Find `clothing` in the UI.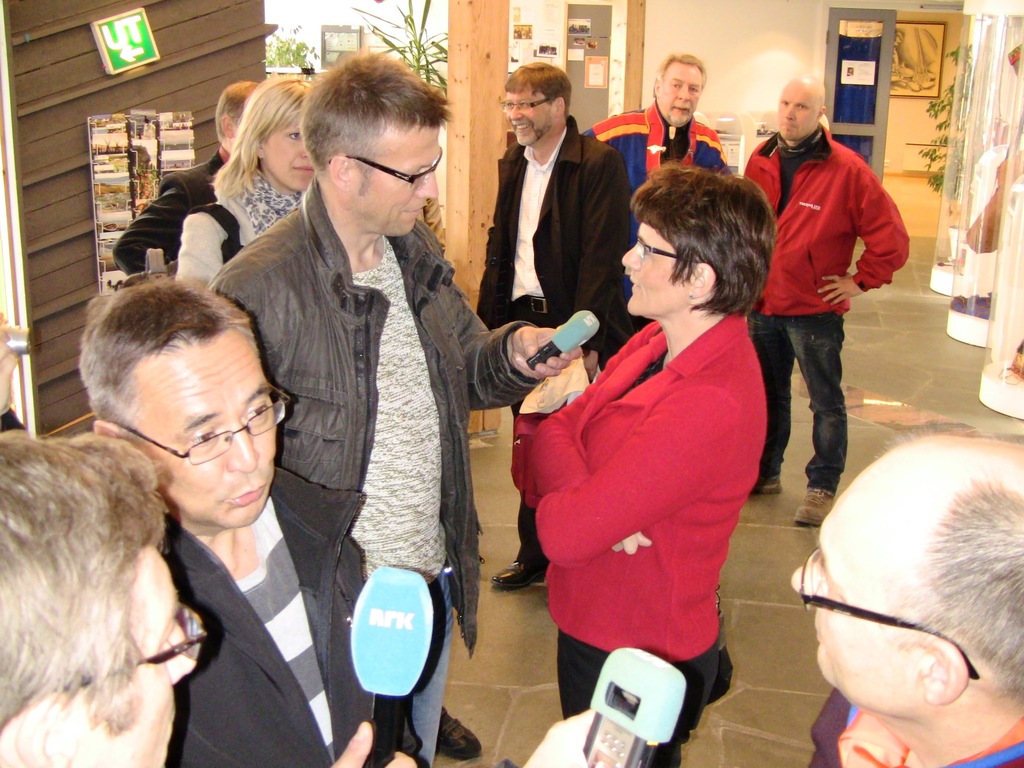
UI element at <bbox>185, 169, 307, 284</bbox>.
